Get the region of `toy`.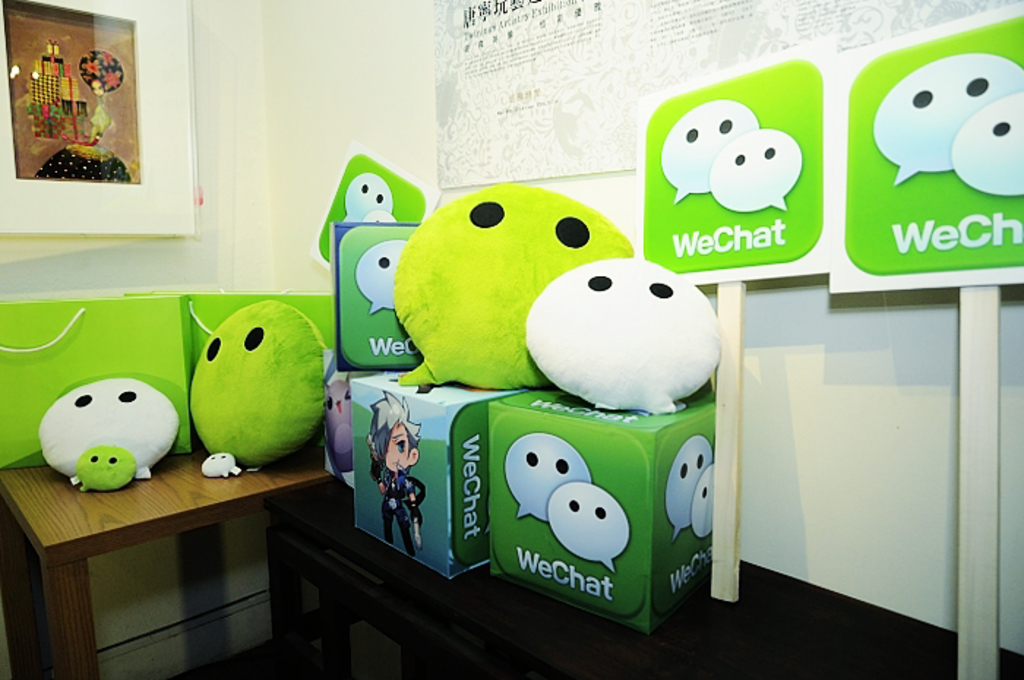
{"x1": 180, "y1": 294, "x2": 339, "y2": 458}.
